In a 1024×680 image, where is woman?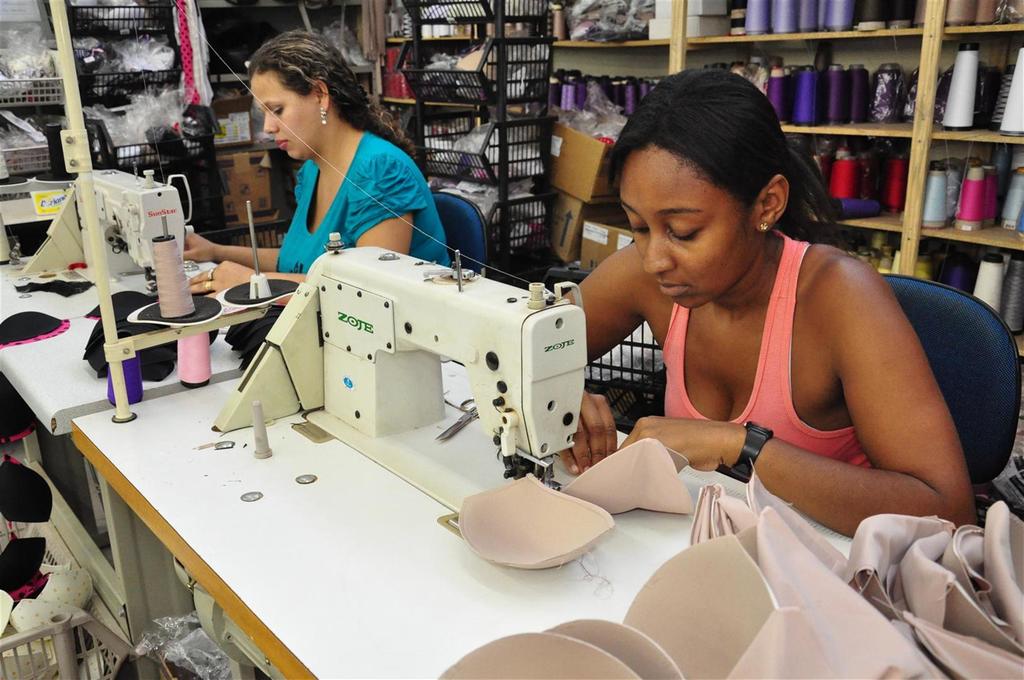
<region>220, 45, 462, 287</region>.
